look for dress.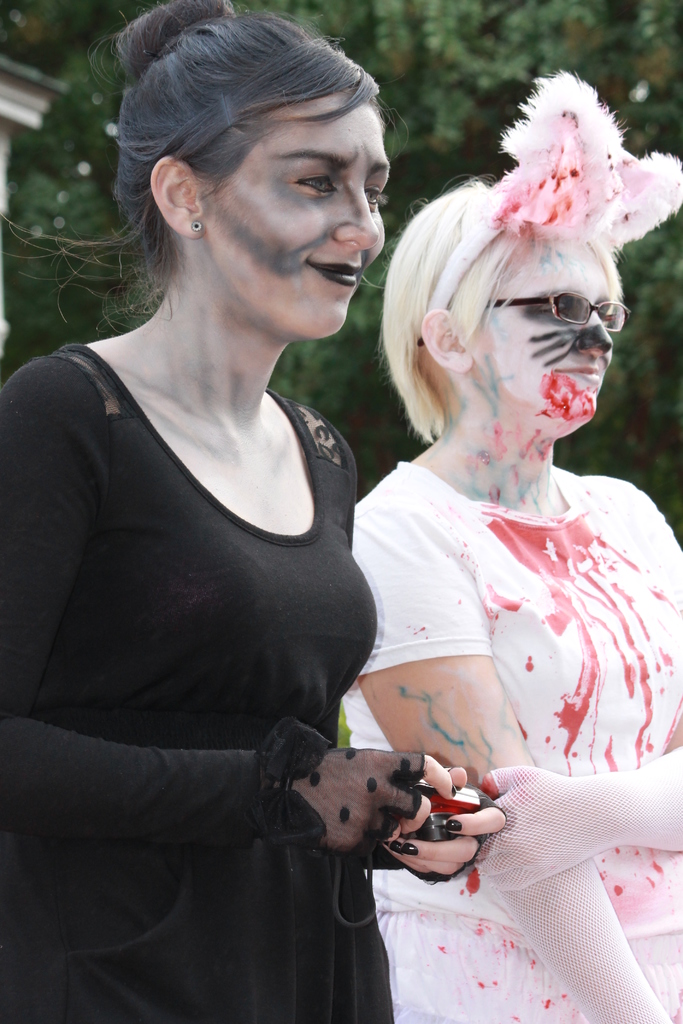
Found: 0:346:502:1023.
